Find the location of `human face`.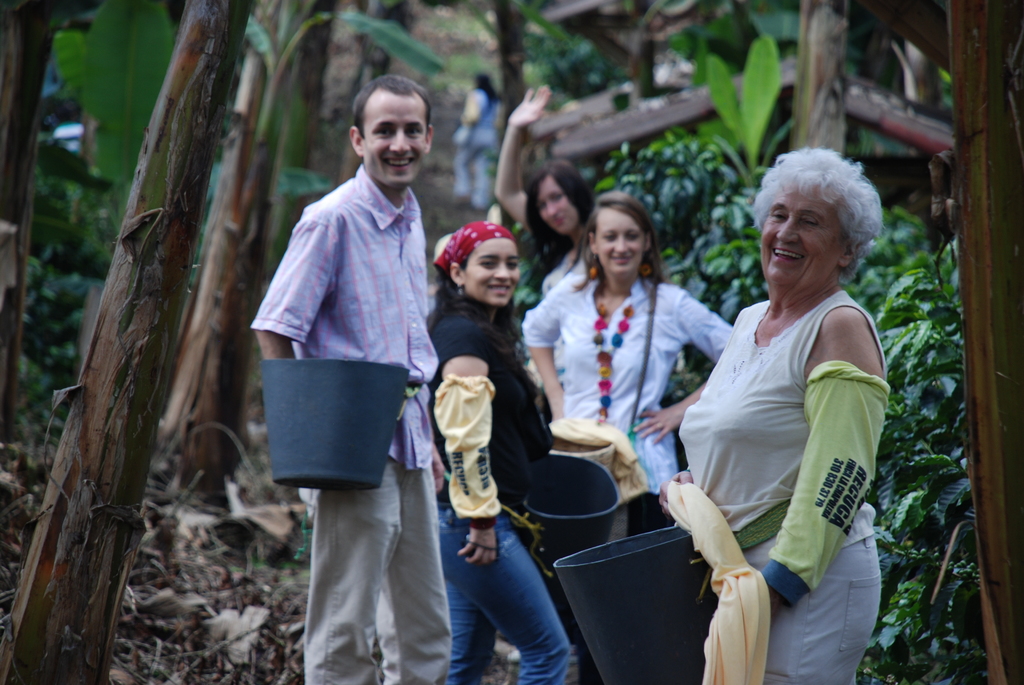
Location: (x1=463, y1=236, x2=515, y2=304).
